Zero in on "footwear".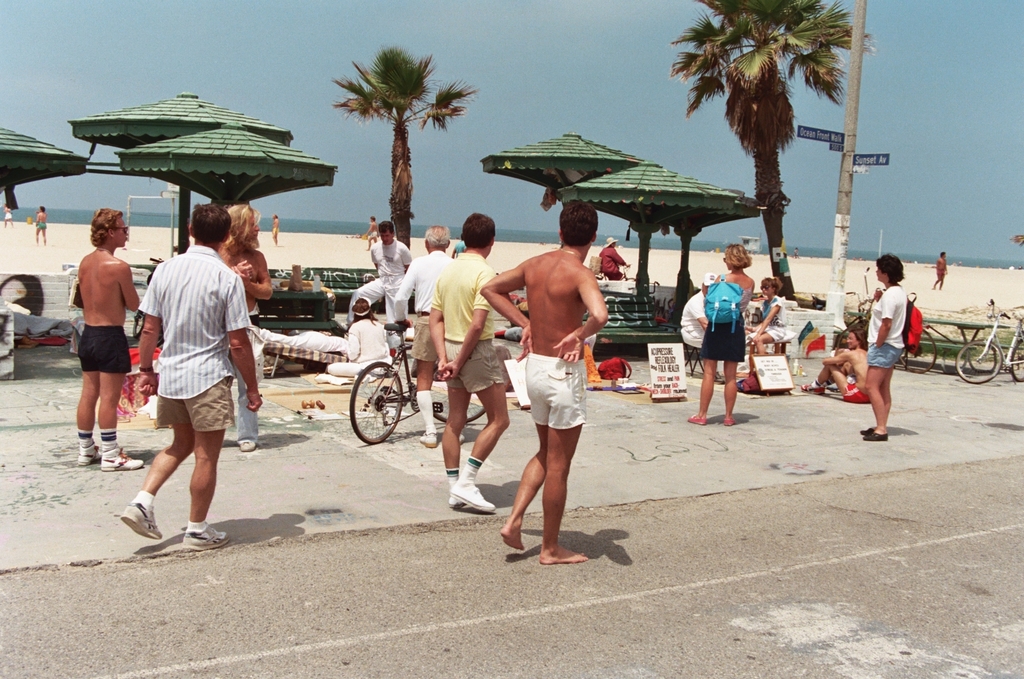
Zeroed in: (76,445,98,462).
